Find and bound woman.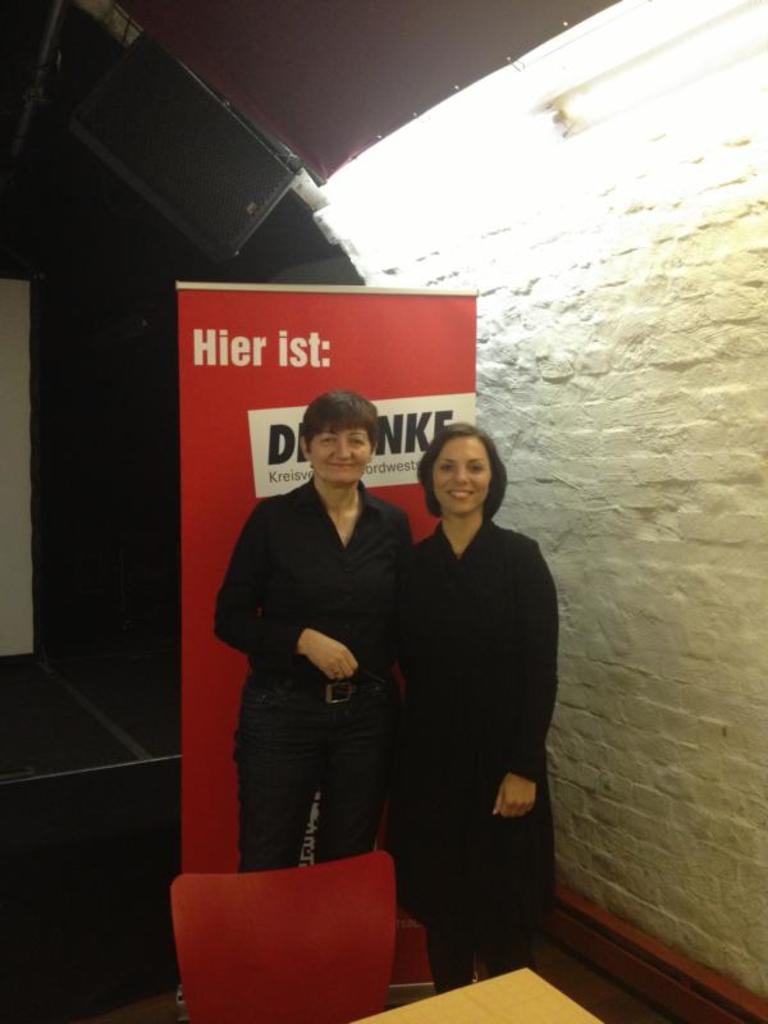
Bound: <box>376,403,561,1002</box>.
